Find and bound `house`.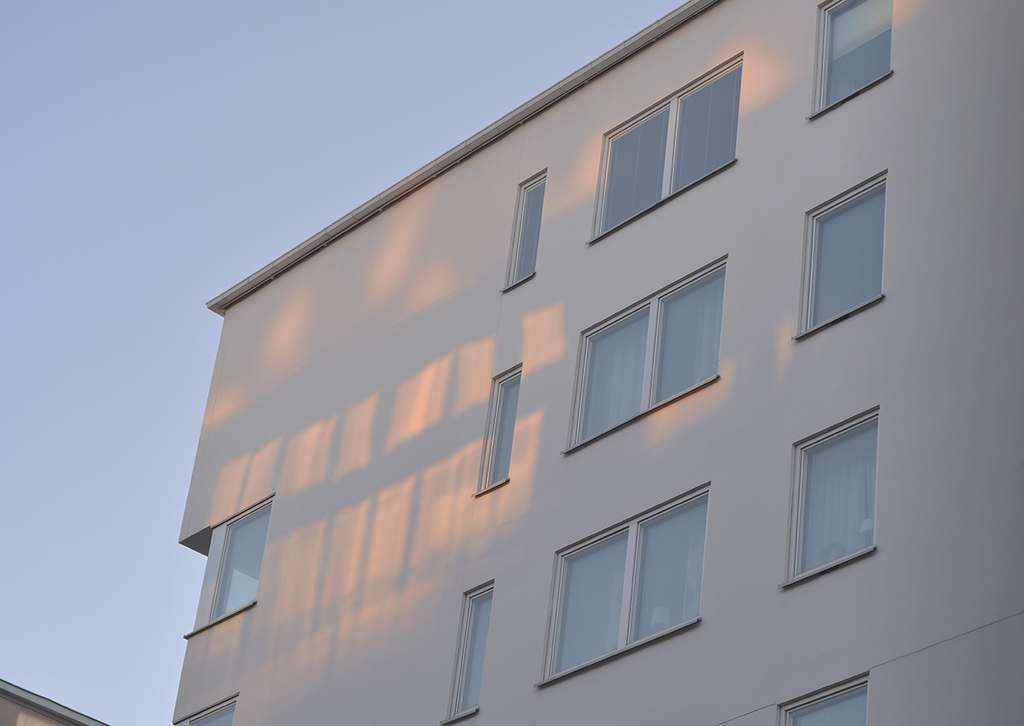
Bound: {"x1": 172, "y1": 0, "x2": 1023, "y2": 725}.
